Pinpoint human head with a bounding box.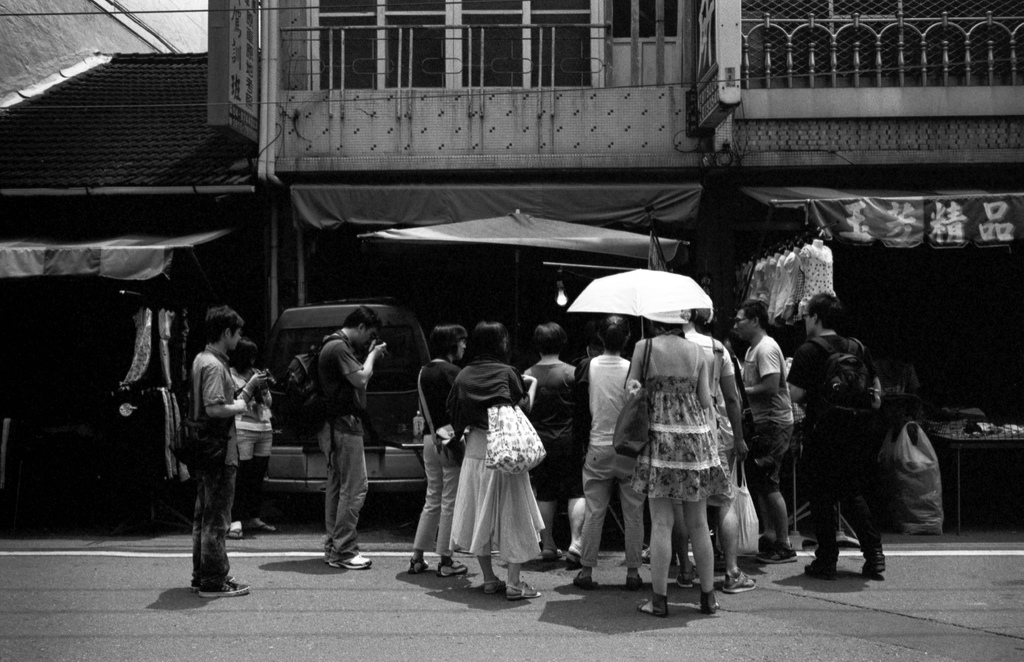
box(685, 307, 717, 325).
